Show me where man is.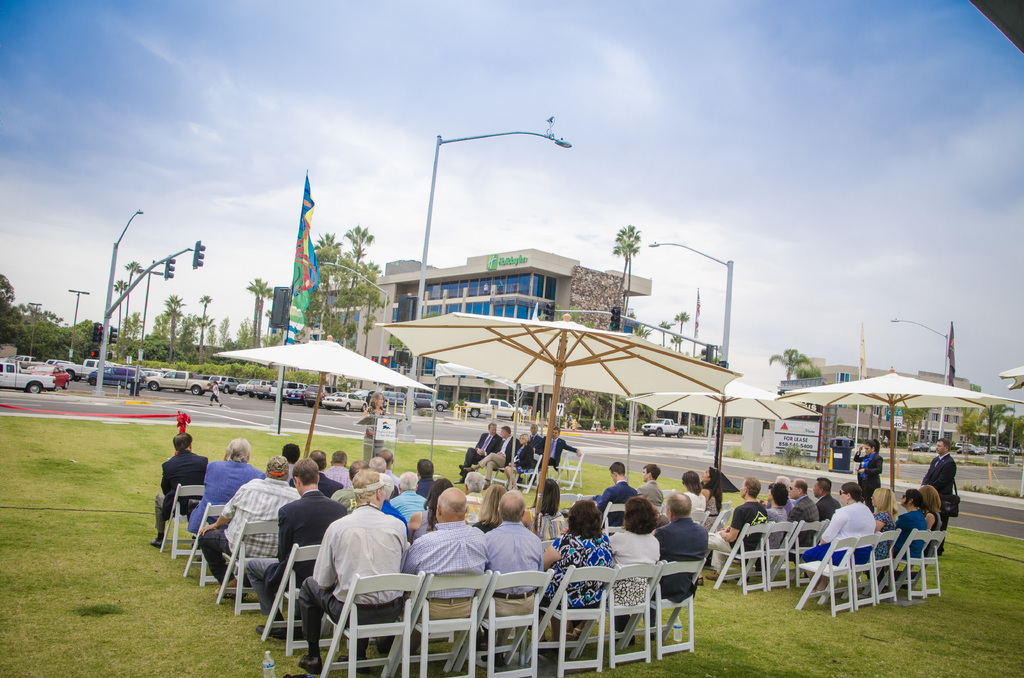
man is at l=408, t=490, r=484, b=647.
